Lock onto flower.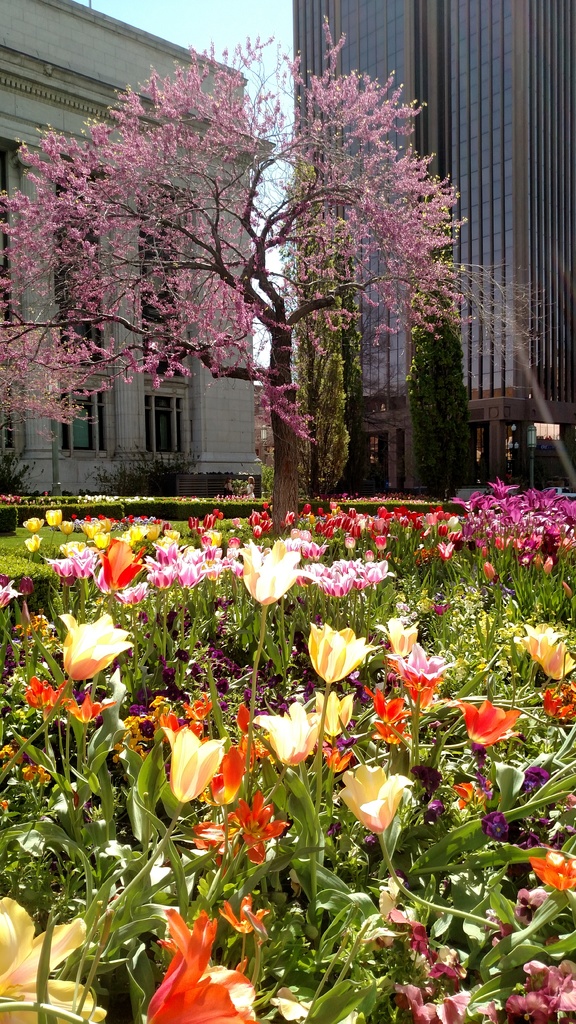
Locked: 221 790 291 865.
